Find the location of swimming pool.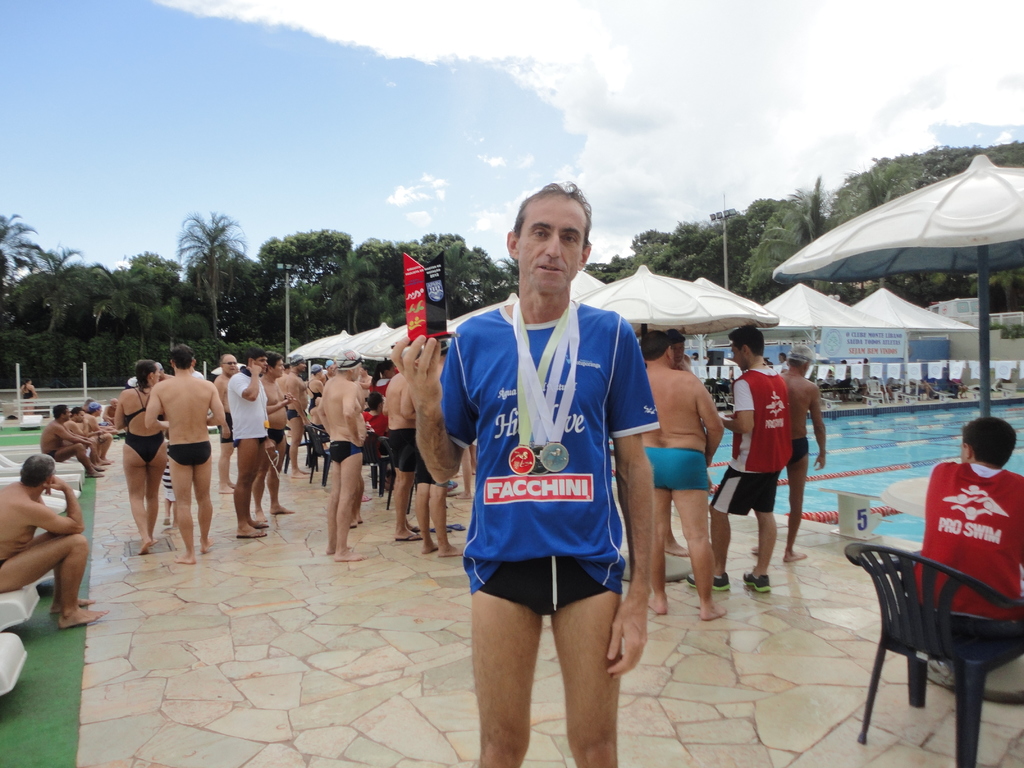
Location: {"left": 709, "top": 396, "right": 1023, "bottom": 541}.
